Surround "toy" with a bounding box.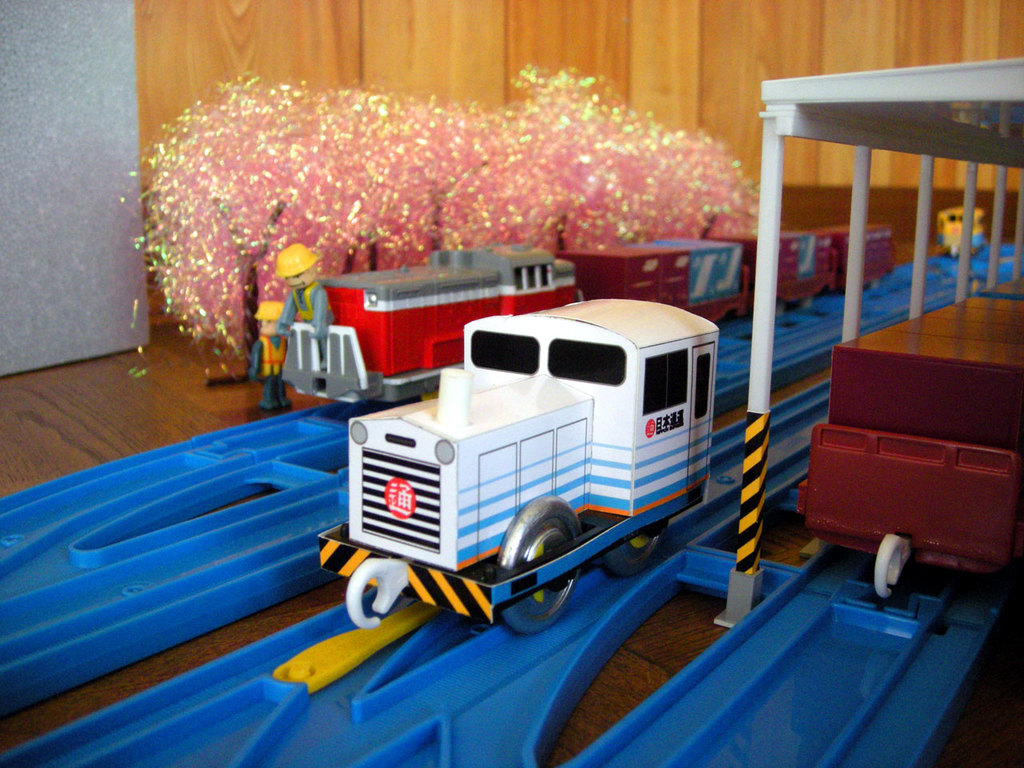
306,292,724,636.
